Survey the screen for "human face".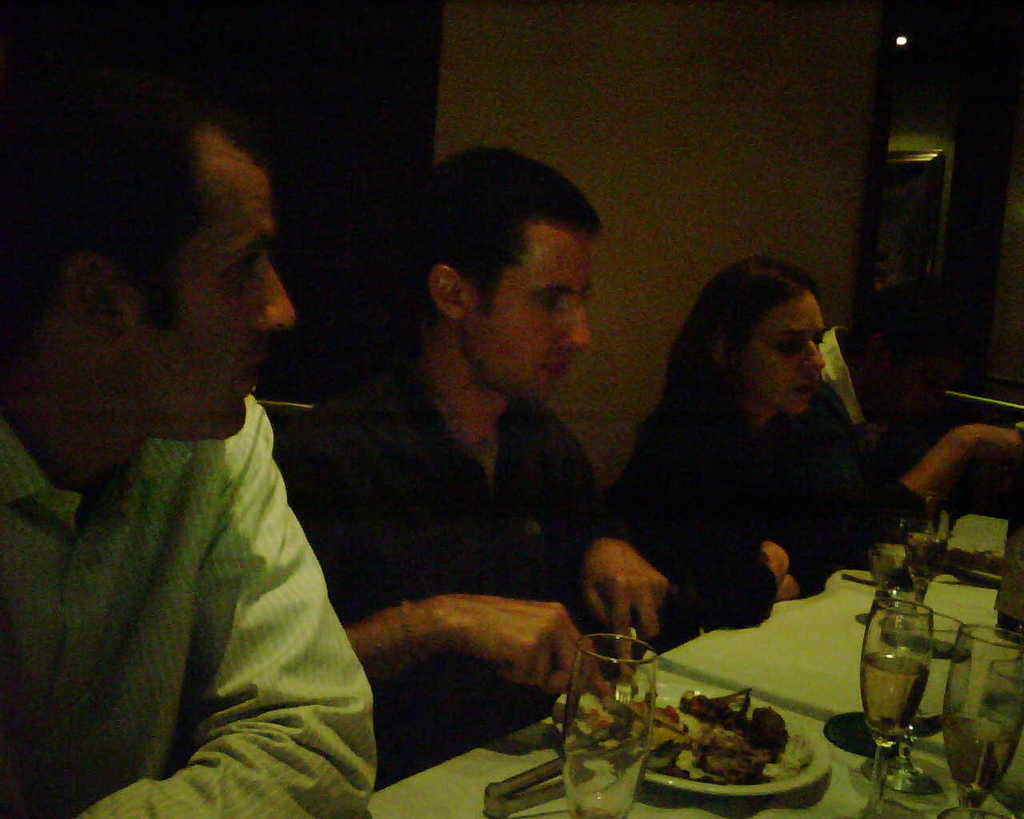
Survey found: locate(135, 175, 298, 443).
